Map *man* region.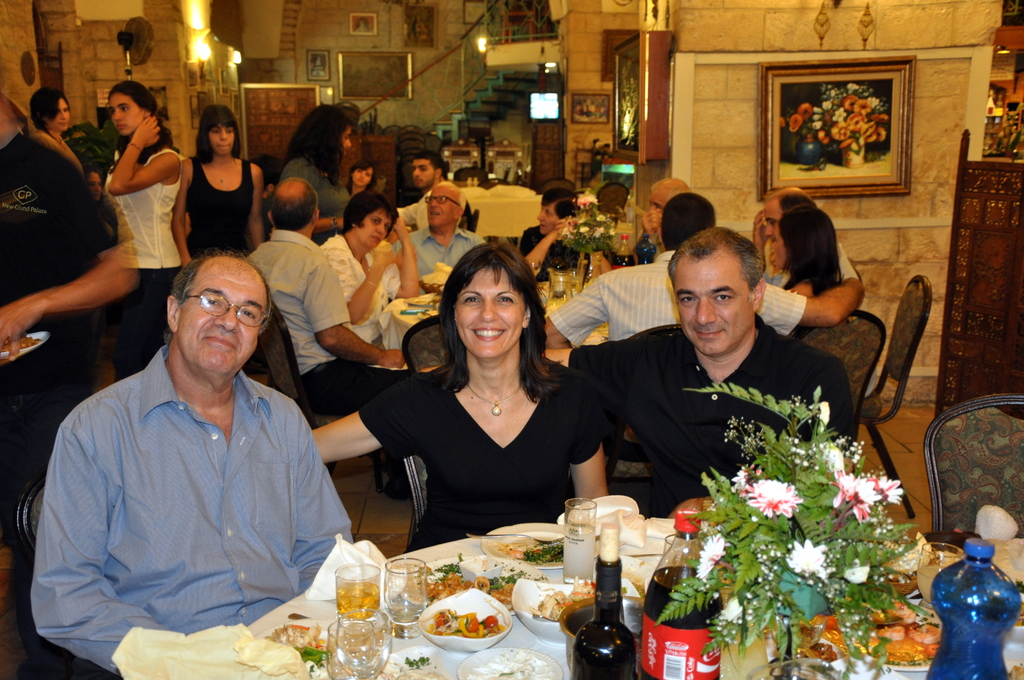
Mapped to l=0, t=99, r=139, b=622.
